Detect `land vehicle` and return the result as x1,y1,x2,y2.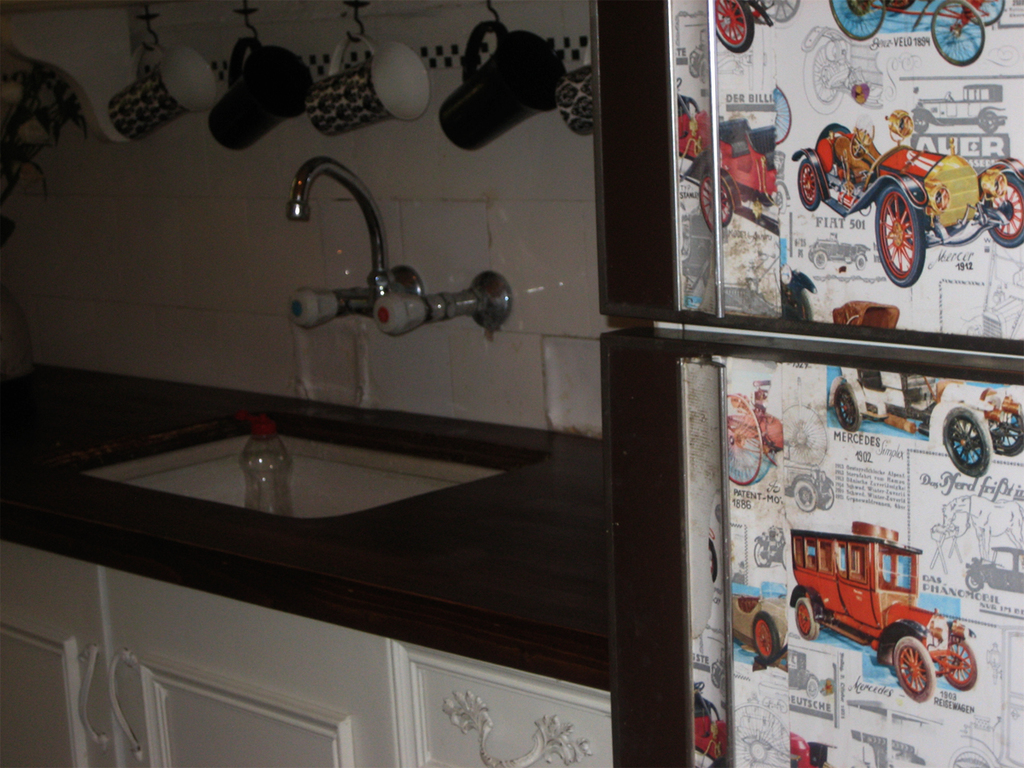
824,364,1023,481.
